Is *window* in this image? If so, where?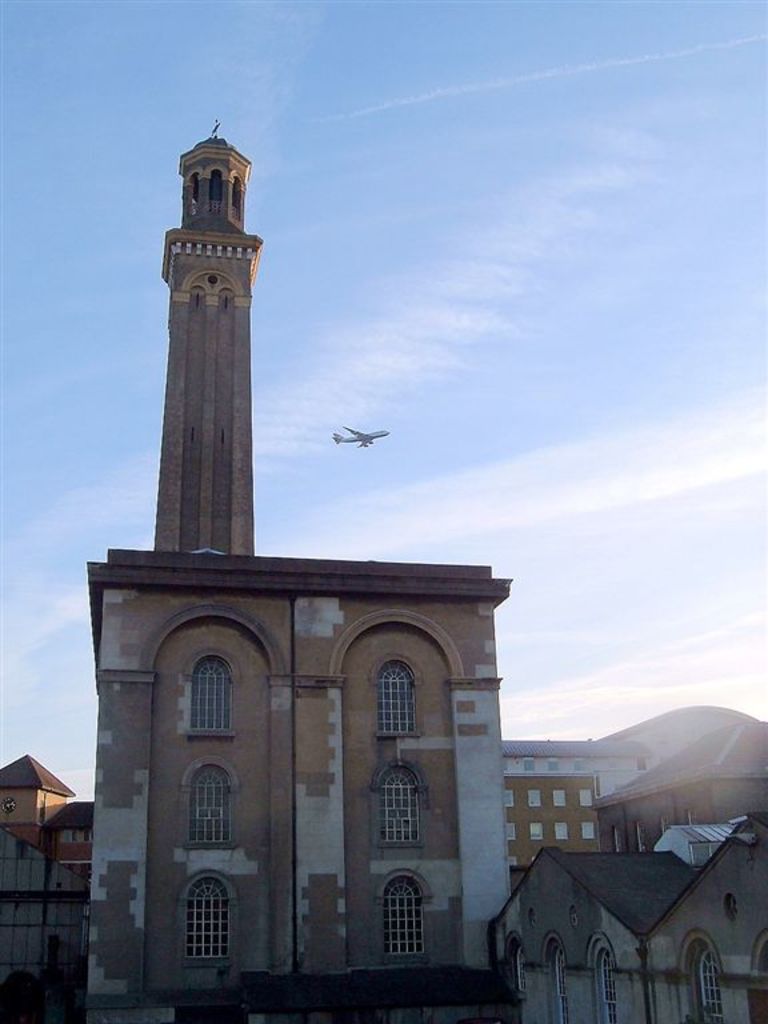
Yes, at pyautogui.locateOnScreen(555, 788, 567, 808).
